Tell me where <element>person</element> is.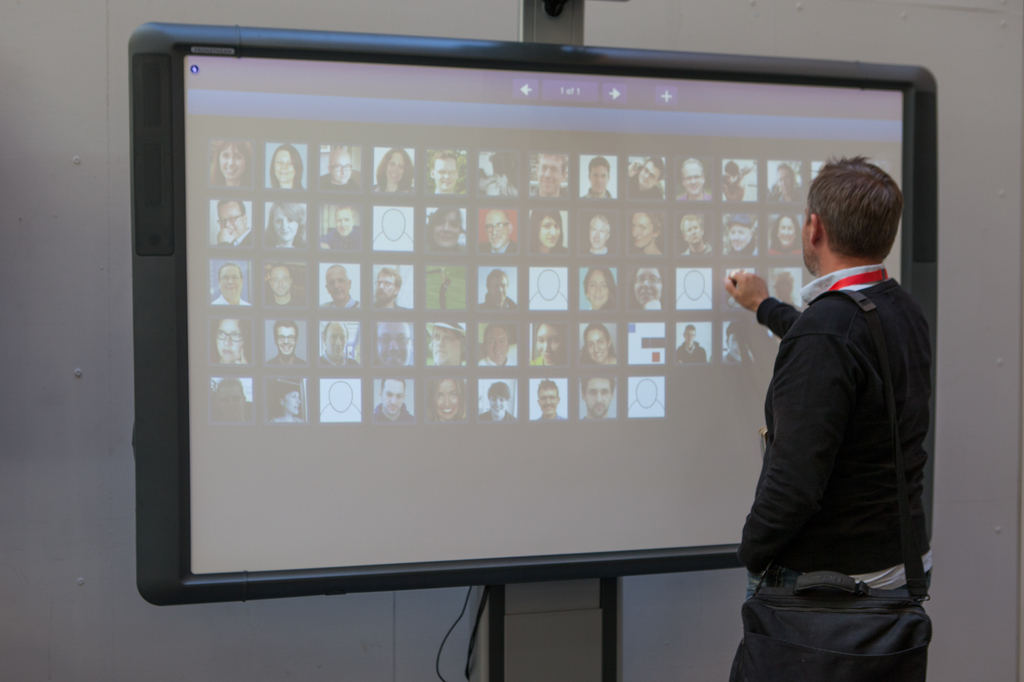
<element>person</element> is at (left=681, top=160, right=712, bottom=197).
